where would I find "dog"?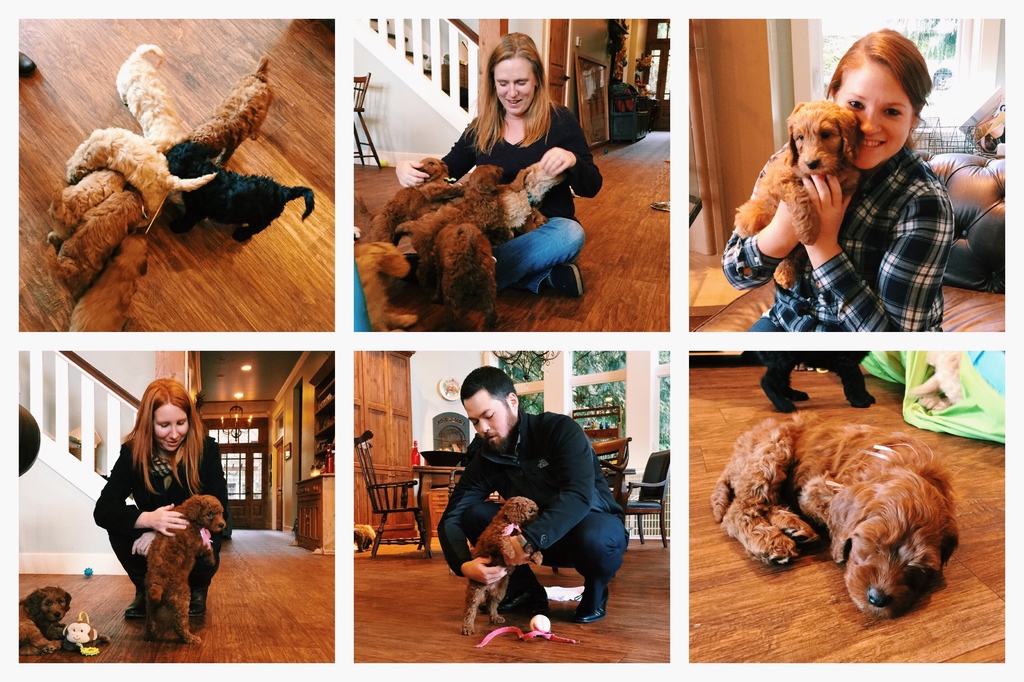
At box=[456, 500, 540, 626].
